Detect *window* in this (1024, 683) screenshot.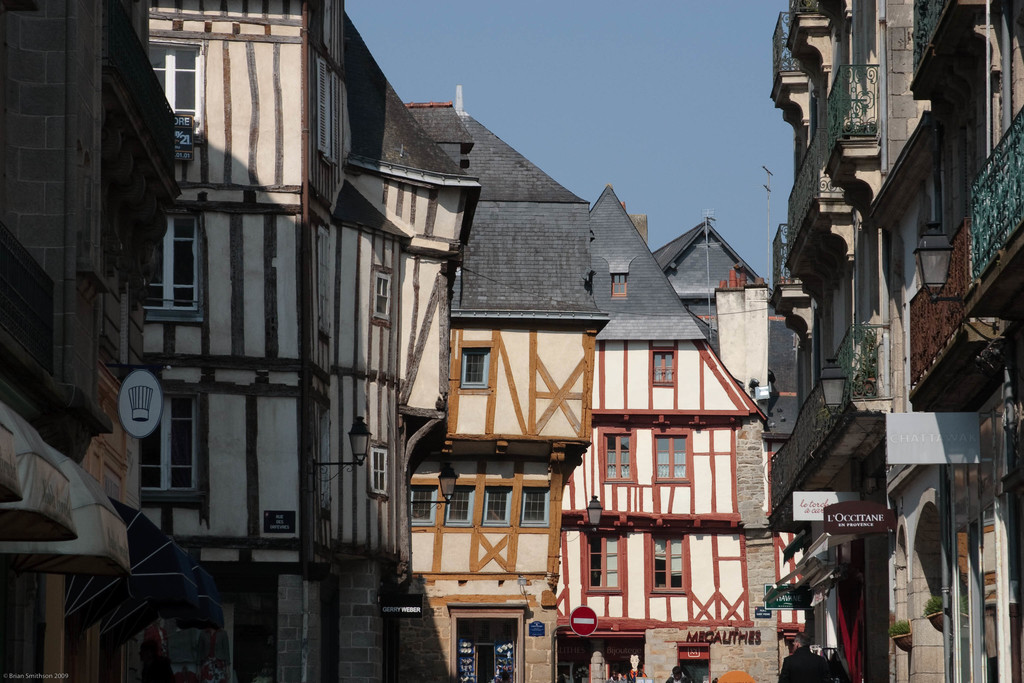
Detection: box=[442, 477, 477, 530].
